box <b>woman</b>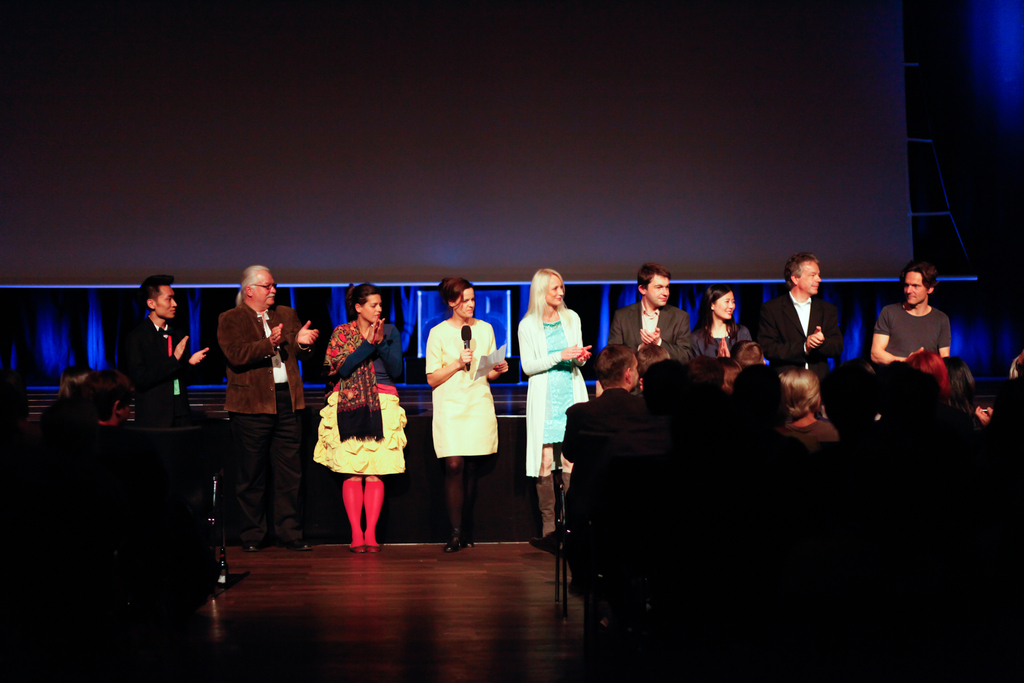
detection(308, 279, 409, 556)
